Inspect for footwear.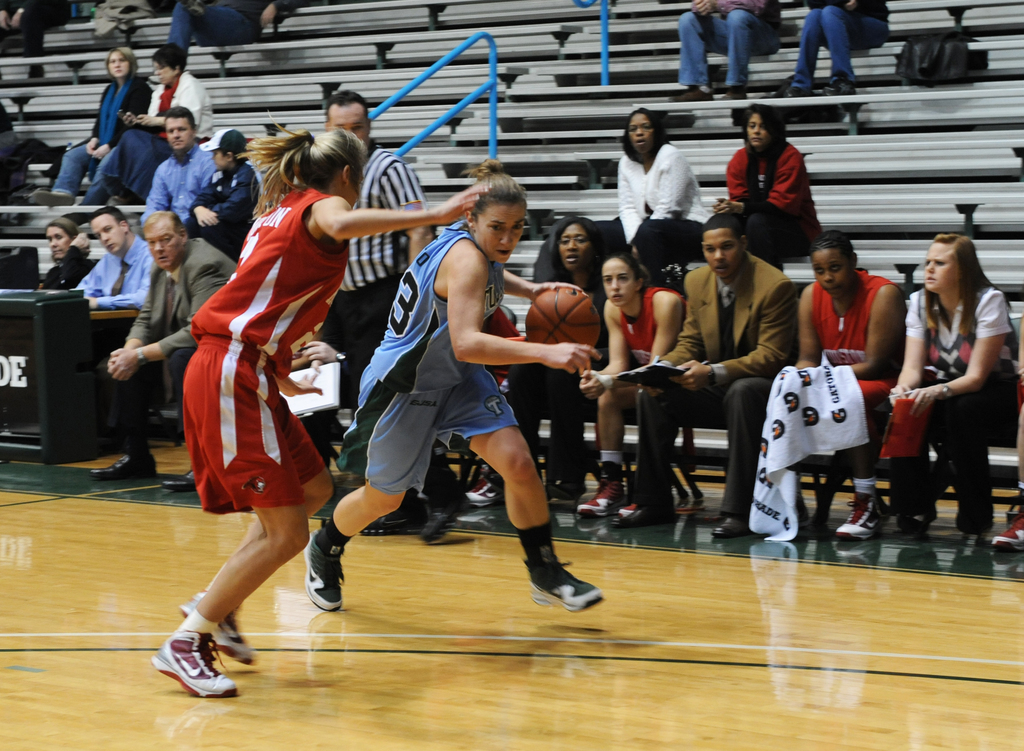
Inspection: {"x1": 524, "y1": 555, "x2": 614, "y2": 614}.
